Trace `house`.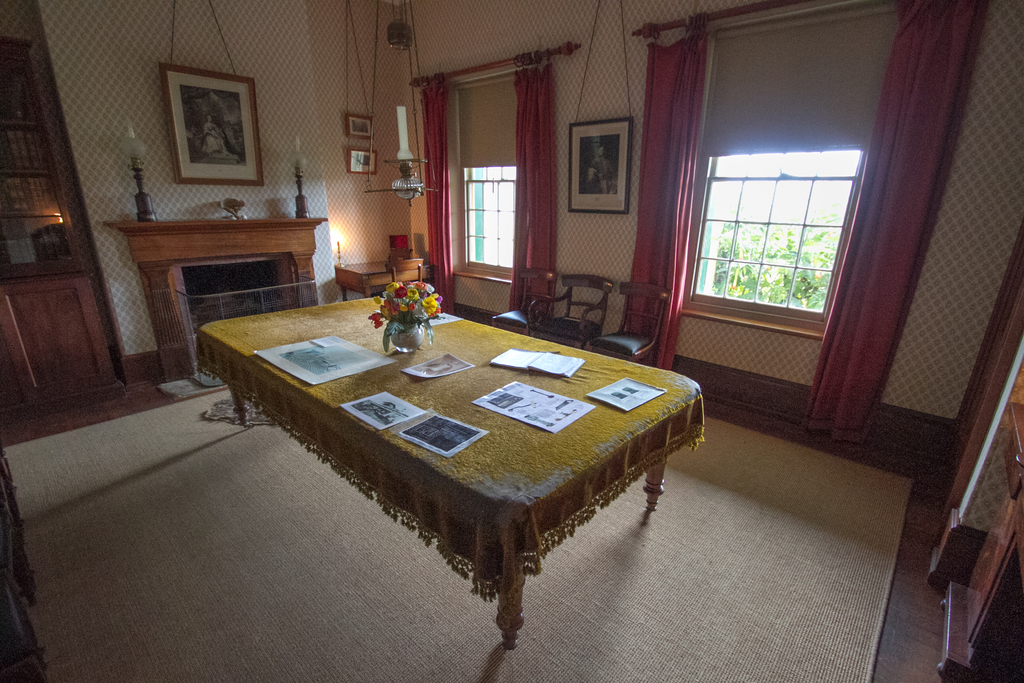
Traced to 0/0/1023/682.
